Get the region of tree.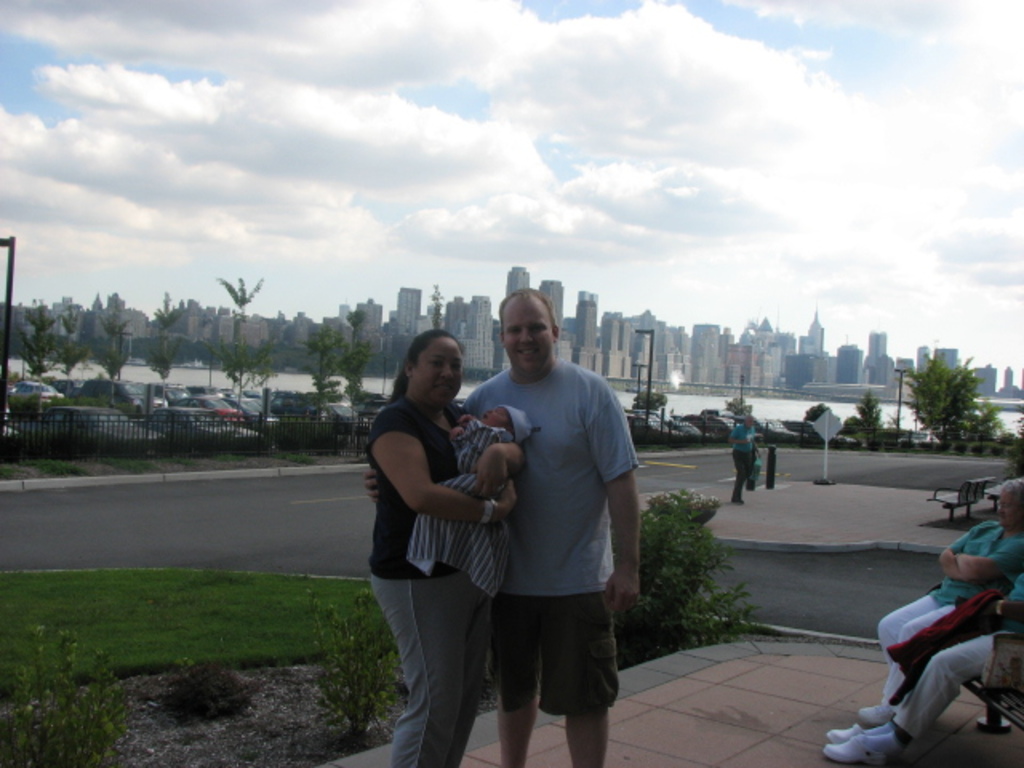
locate(341, 299, 374, 406).
